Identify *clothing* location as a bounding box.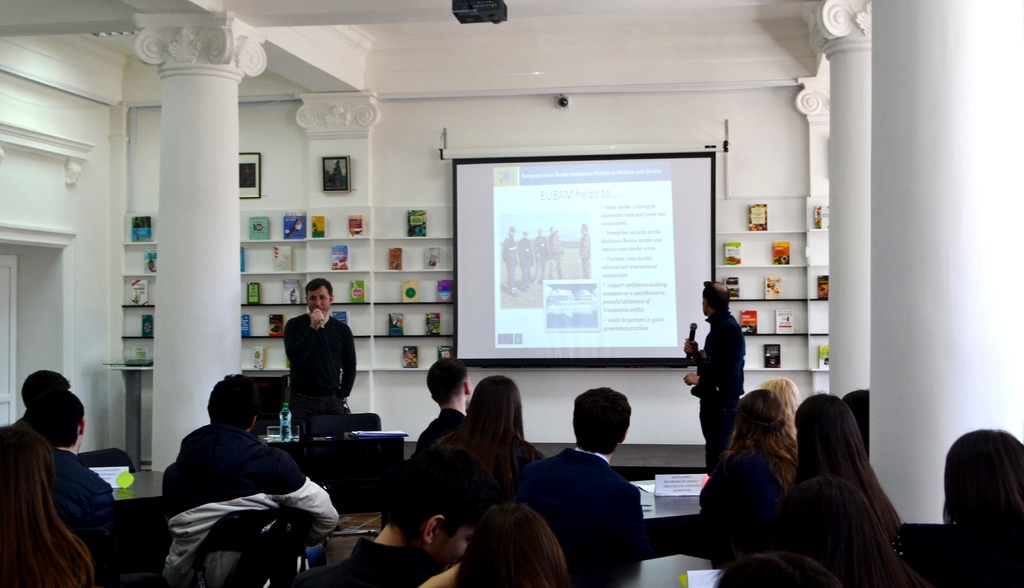
46:448:118:551.
